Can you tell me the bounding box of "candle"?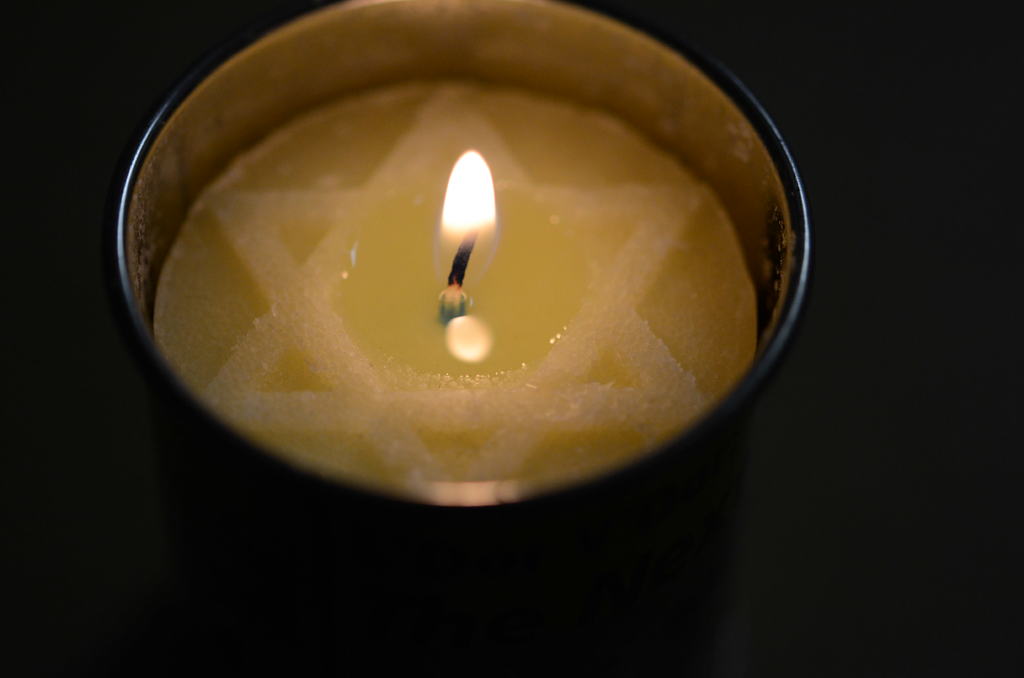
bbox(116, 0, 807, 508).
